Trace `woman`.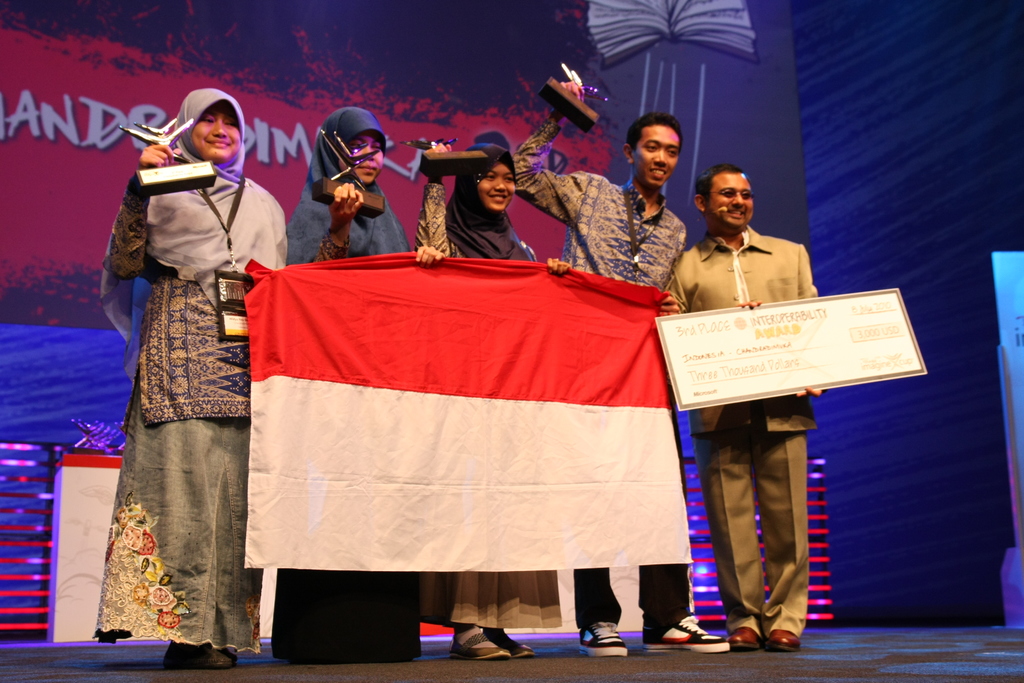
Traced to Rect(274, 108, 426, 668).
